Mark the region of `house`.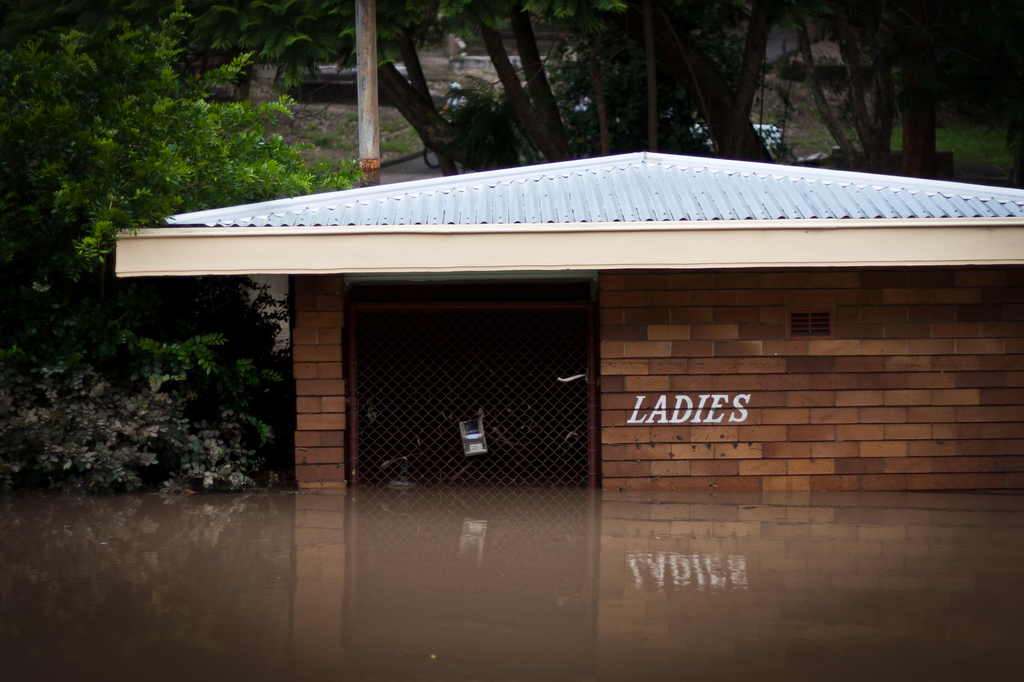
Region: left=113, top=145, right=1023, bottom=506.
